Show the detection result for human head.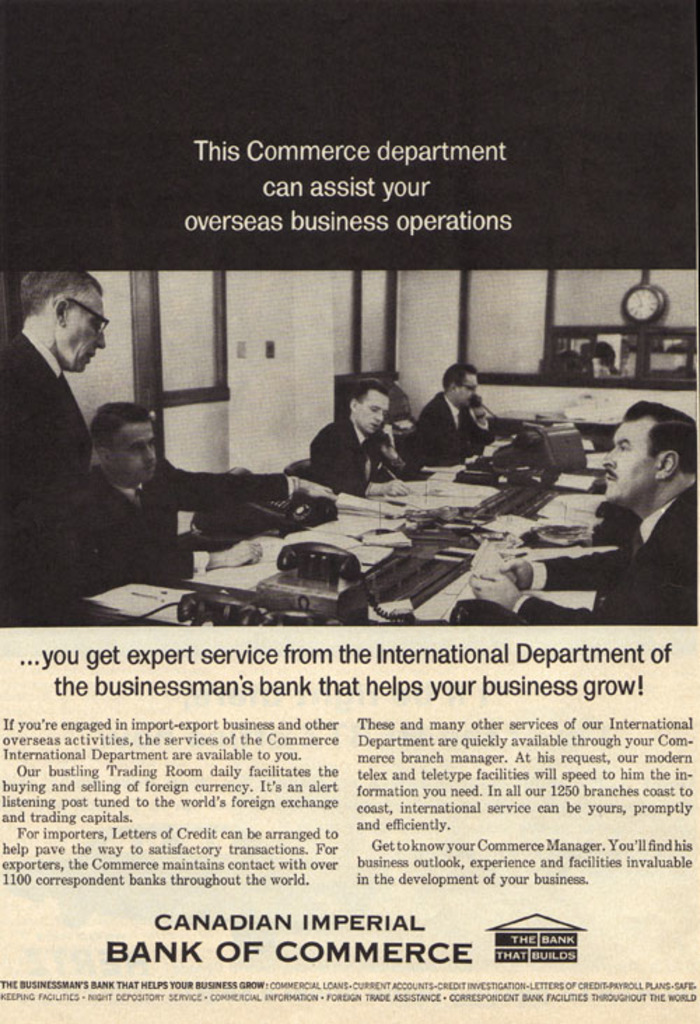
locate(351, 381, 392, 434).
